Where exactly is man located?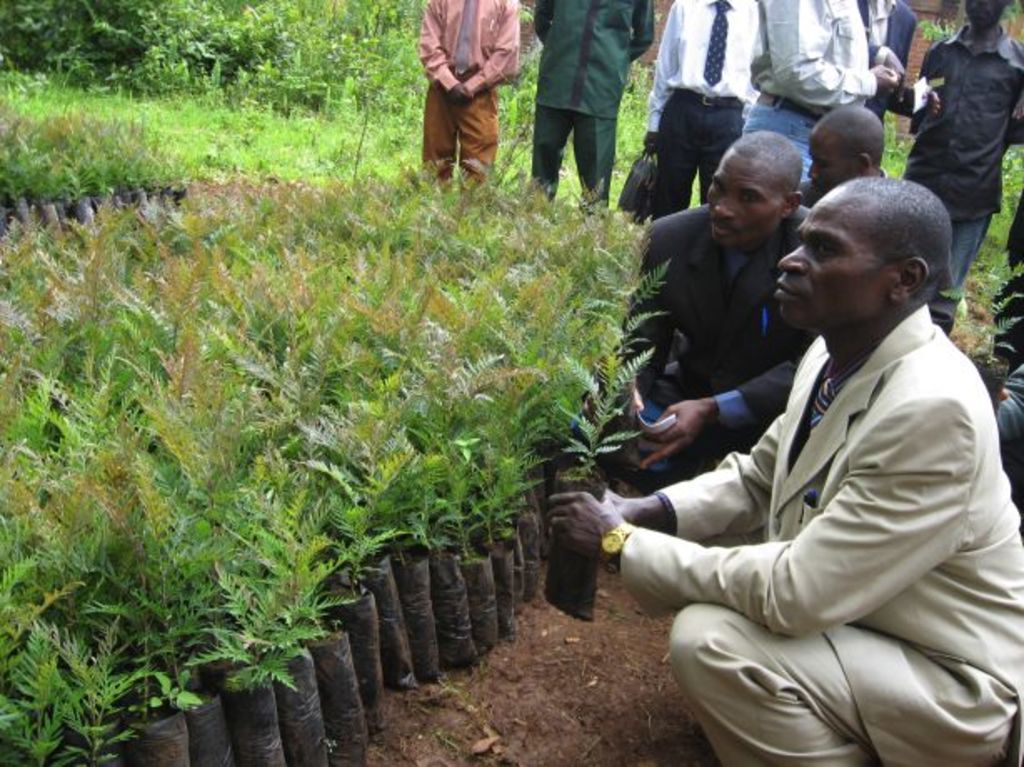
Its bounding box is [x1=635, y1=0, x2=765, y2=228].
